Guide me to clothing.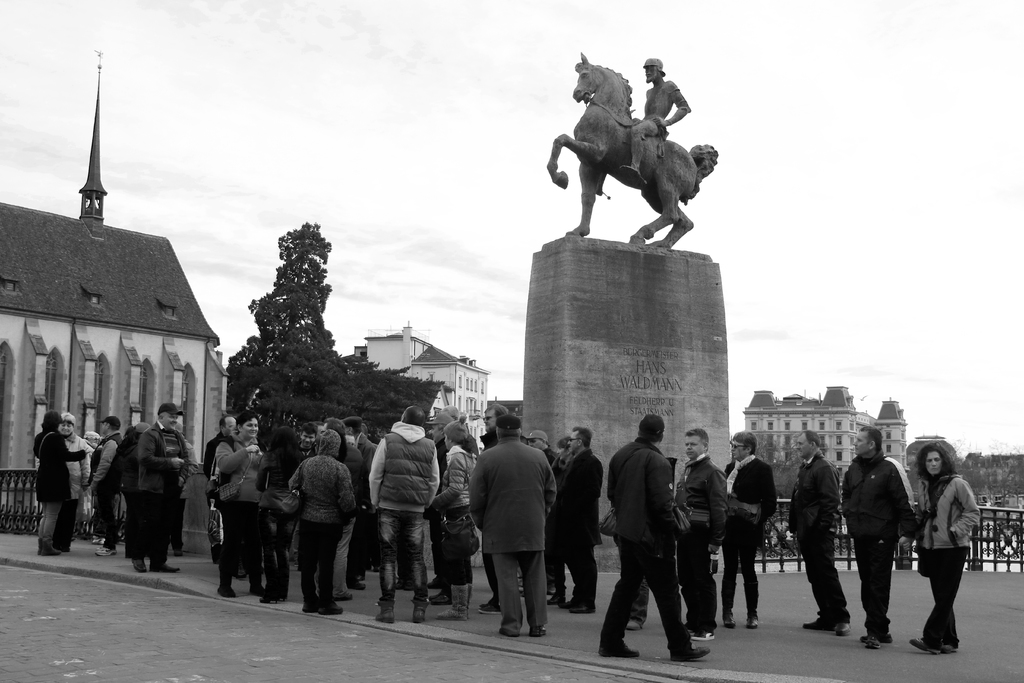
Guidance: {"x1": 205, "y1": 425, "x2": 232, "y2": 470}.
